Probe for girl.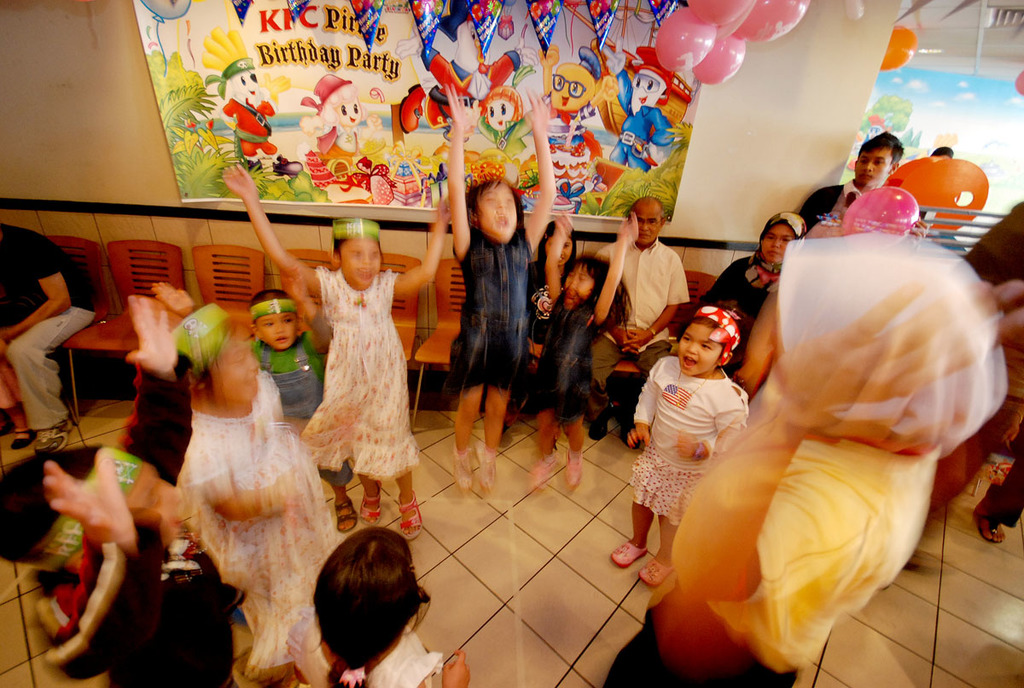
Probe result: Rect(528, 210, 643, 487).
